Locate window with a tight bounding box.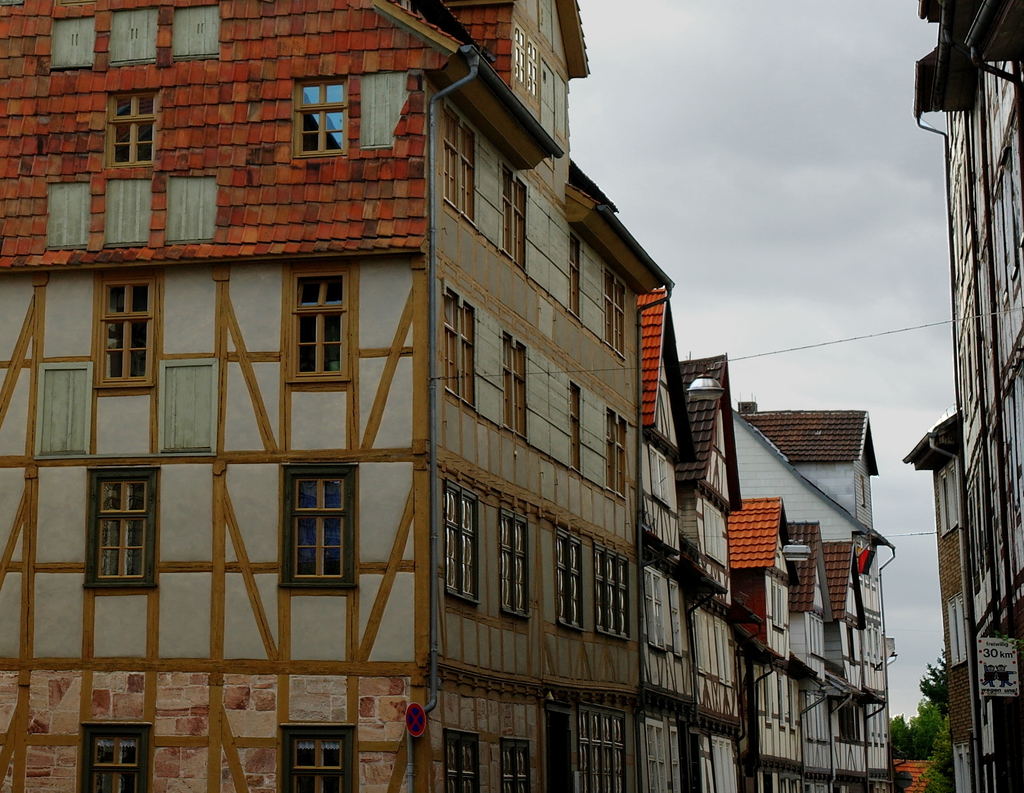
bbox=(500, 337, 514, 432).
